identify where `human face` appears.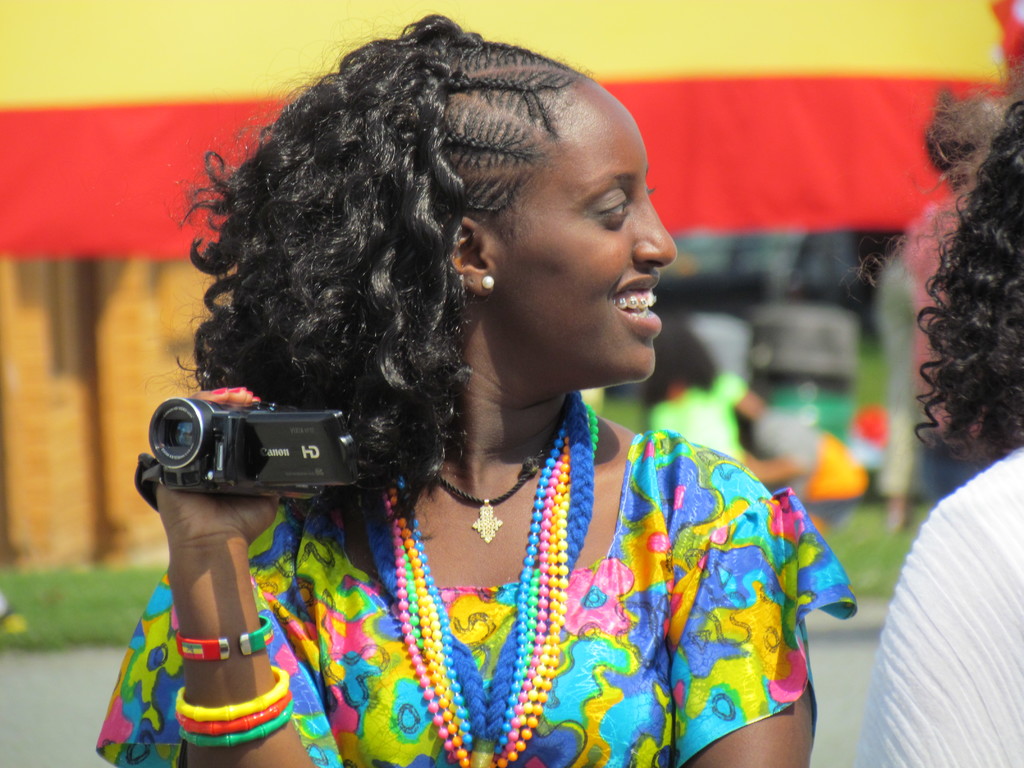
Appears at [left=513, top=87, right=675, bottom=383].
